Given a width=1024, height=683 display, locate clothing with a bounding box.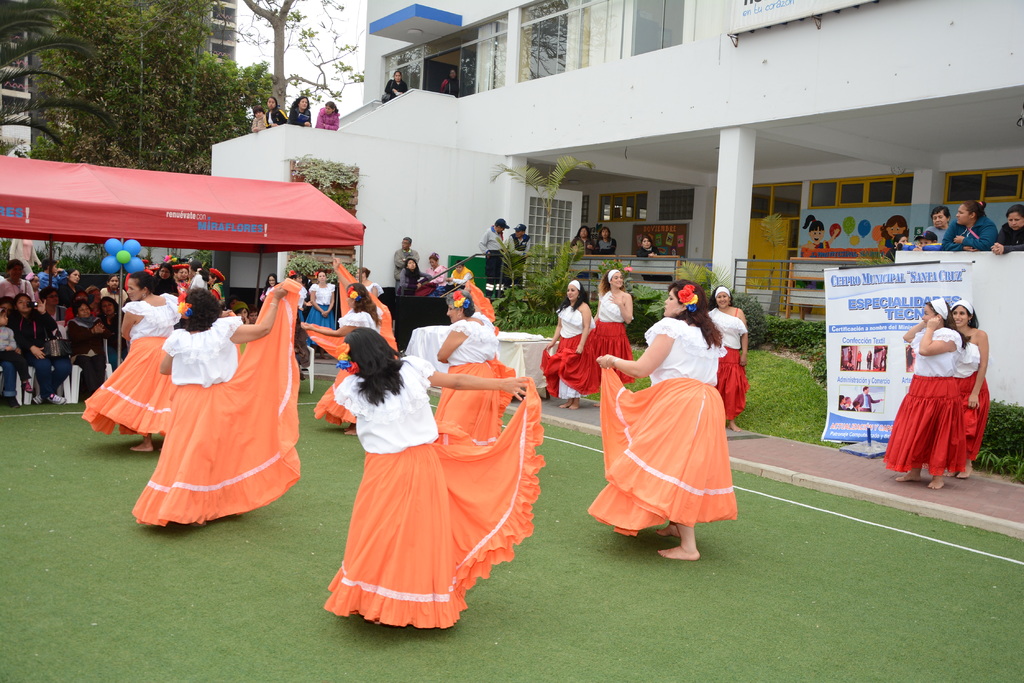
Located: 479,225,502,298.
